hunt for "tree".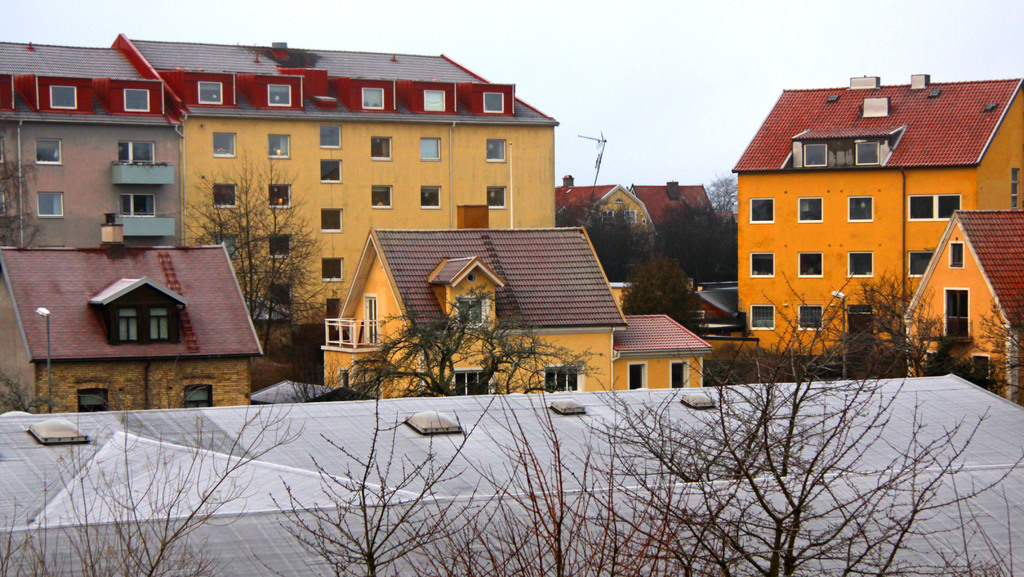
Hunted down at crop(696, 172, 746, 227).
